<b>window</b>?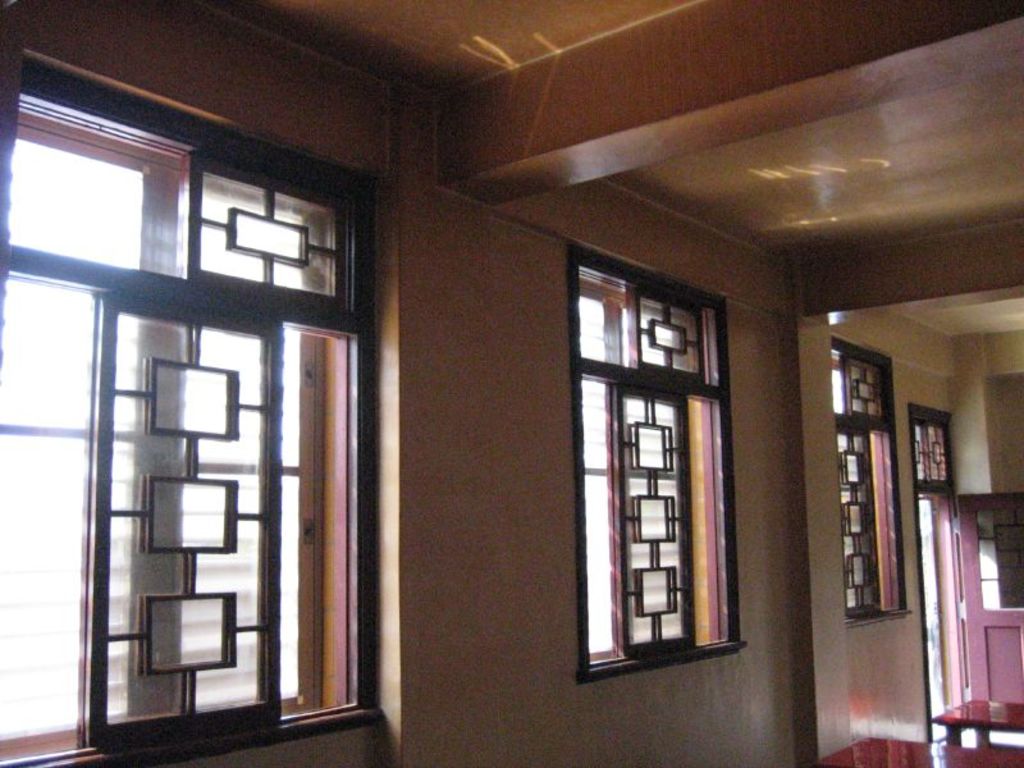
572:241:750:685
